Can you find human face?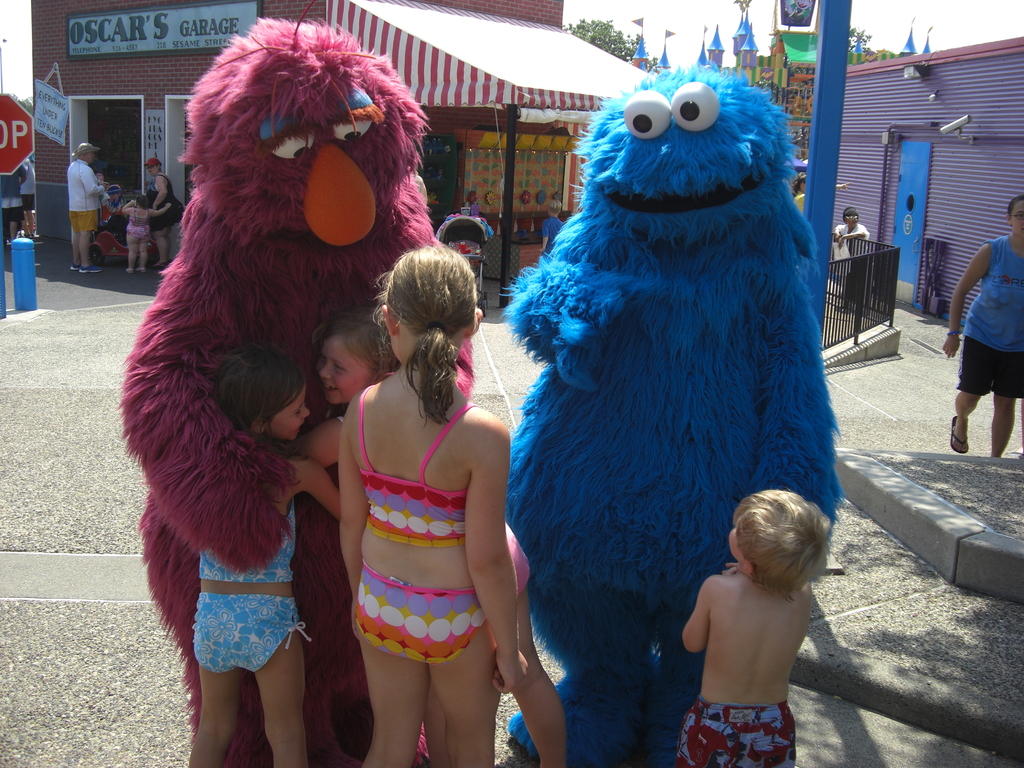
Yes, bounding box: bbox=(1009, 196, 1023, 238).
